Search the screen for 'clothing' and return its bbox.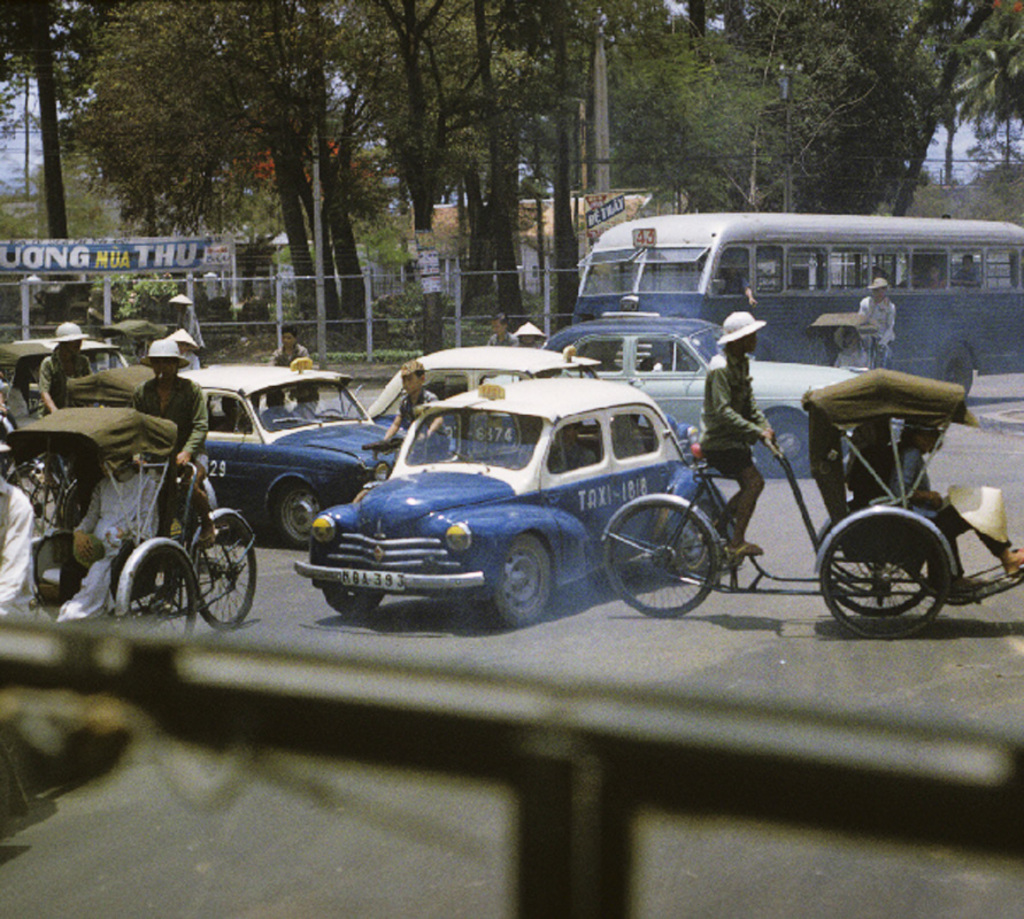
Found: <bbox>174, 306, 206, 357</bbox>.
